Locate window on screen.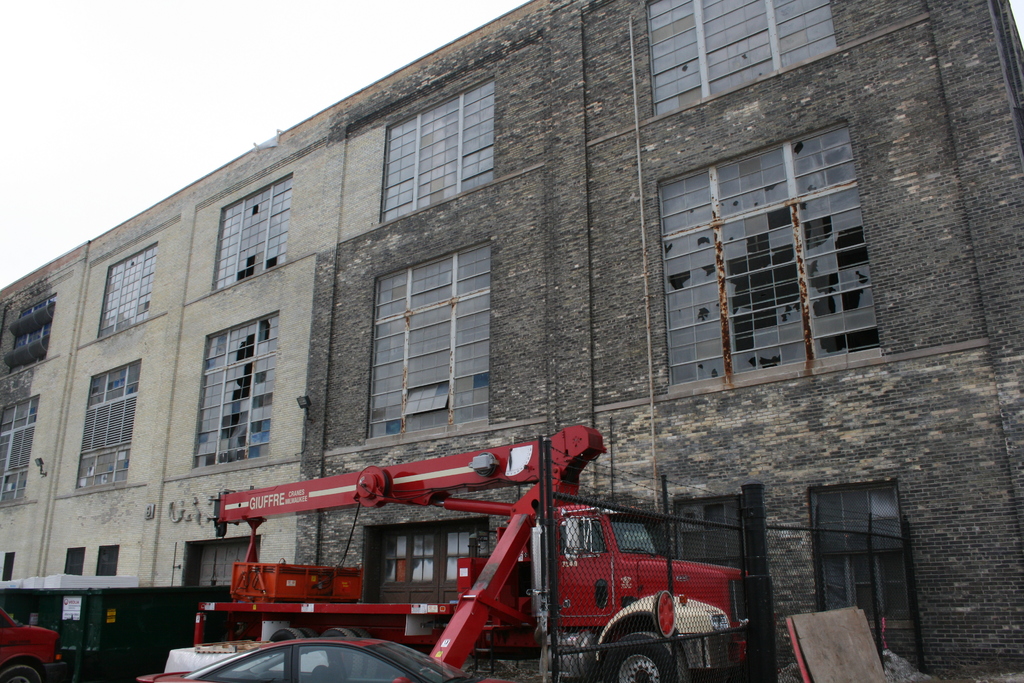
On screen at l=99, t=245, r=157, b=337.
